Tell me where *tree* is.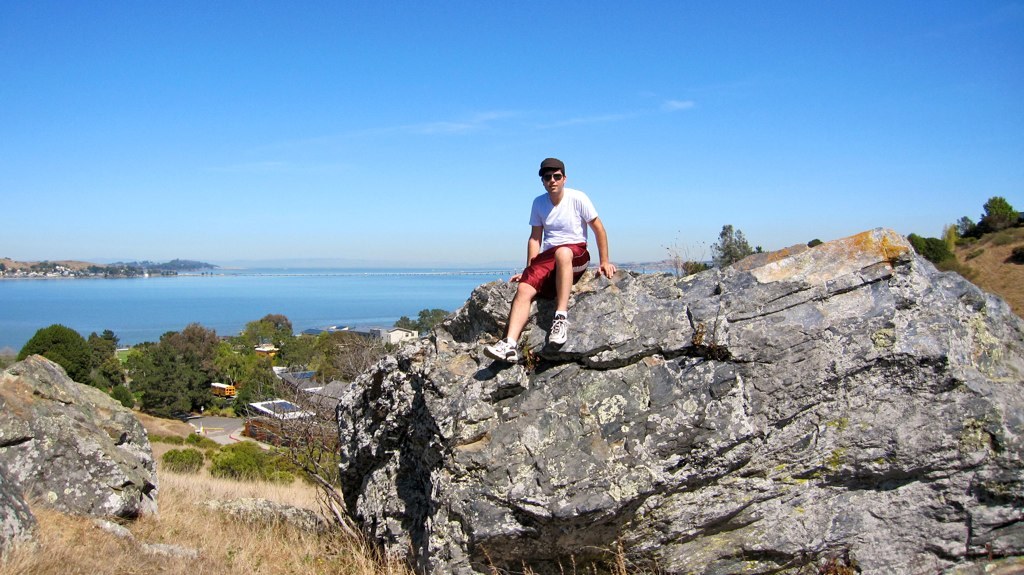
*tree* is at 84/326/132/404.
